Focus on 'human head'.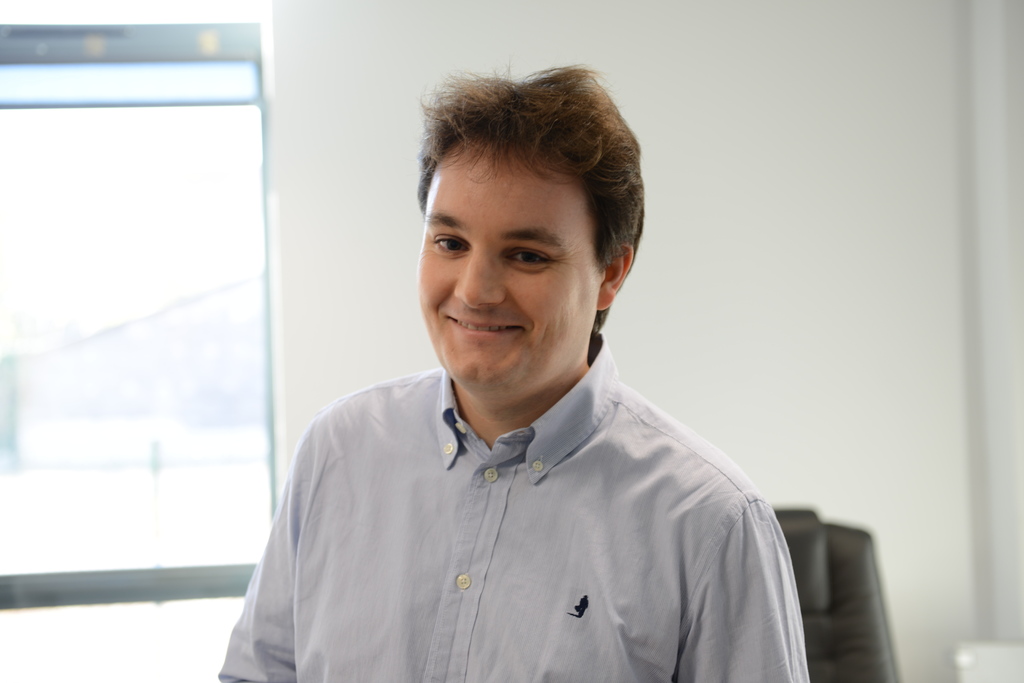
Focused at region(403, 57, 627, 360).
